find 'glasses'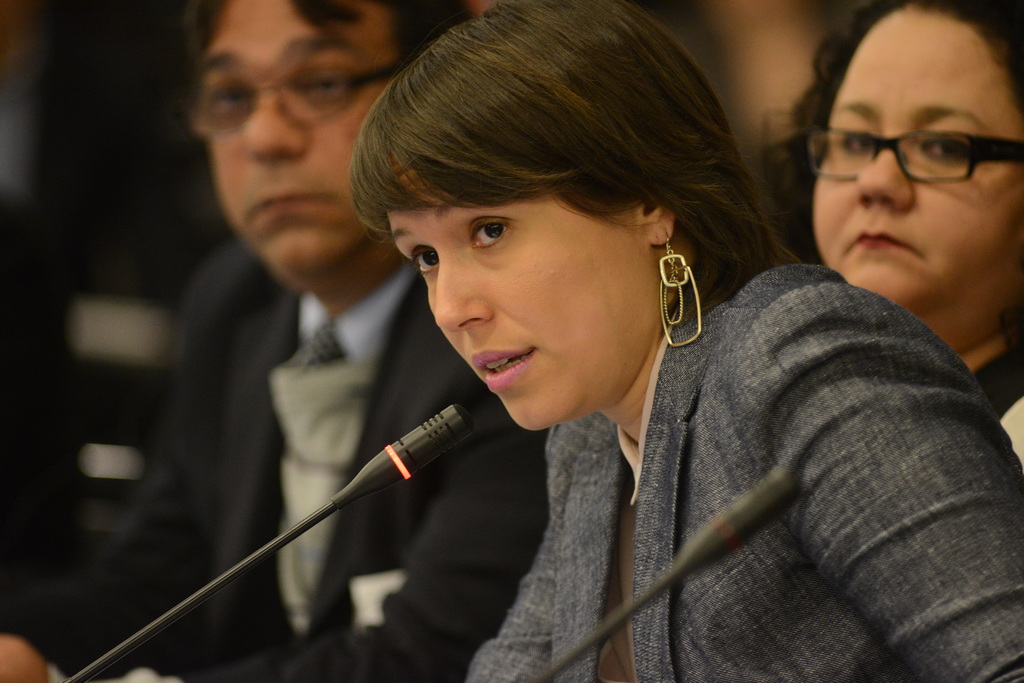
select_region(807, 111, 1005, 186)
